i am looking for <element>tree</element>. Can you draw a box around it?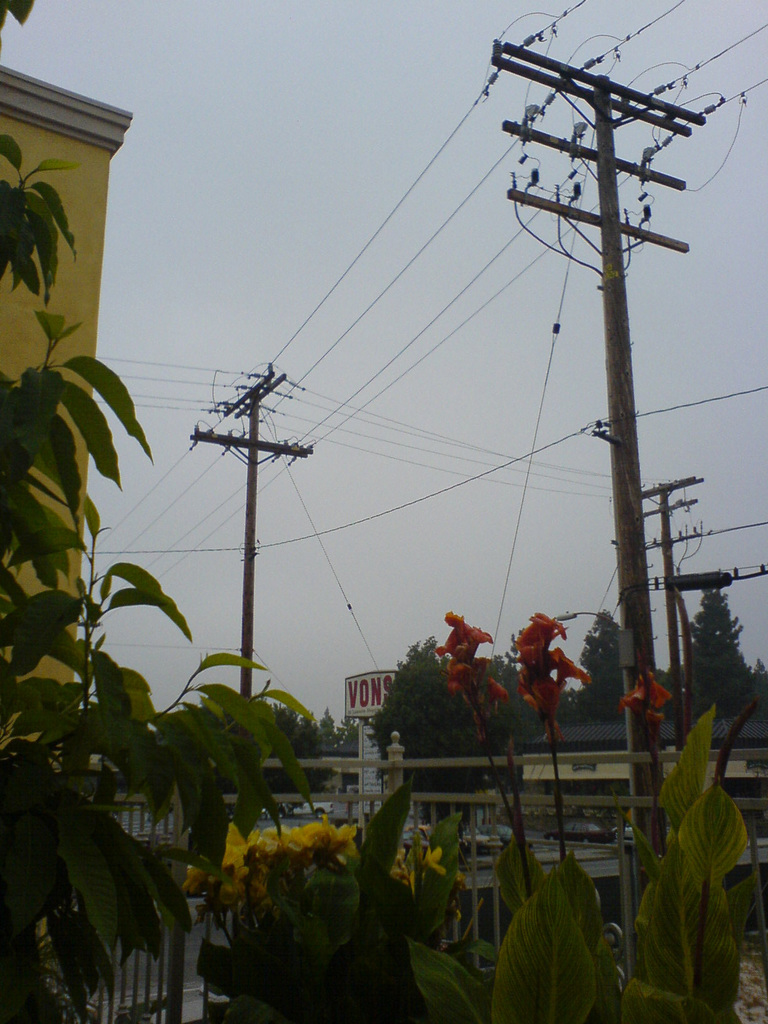
Sure, the bounding box is left=310, top=524, right=767, bottom=1022.
